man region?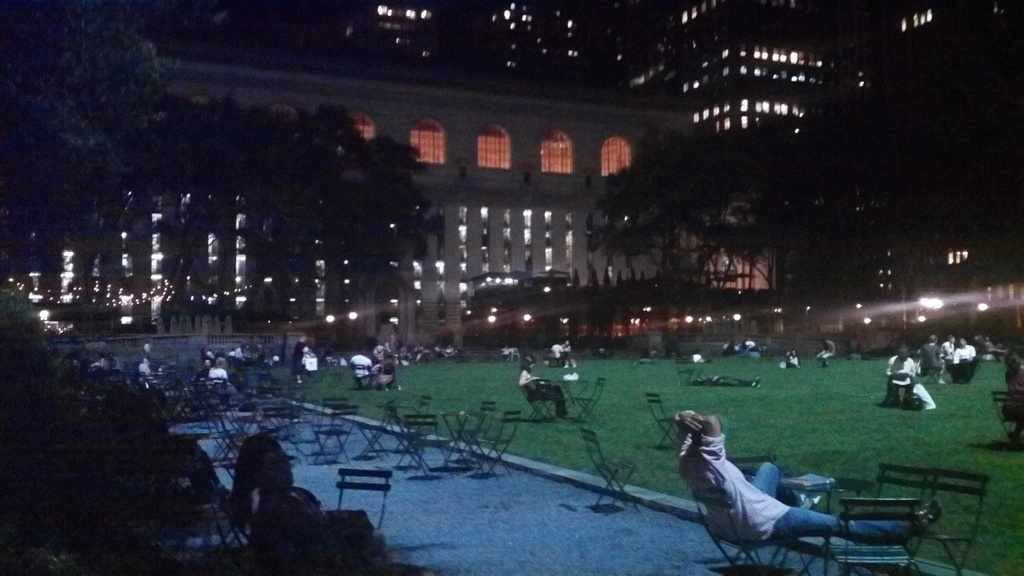
{"left": 658, "top": 405, "right": 938, "bottom": 562}
